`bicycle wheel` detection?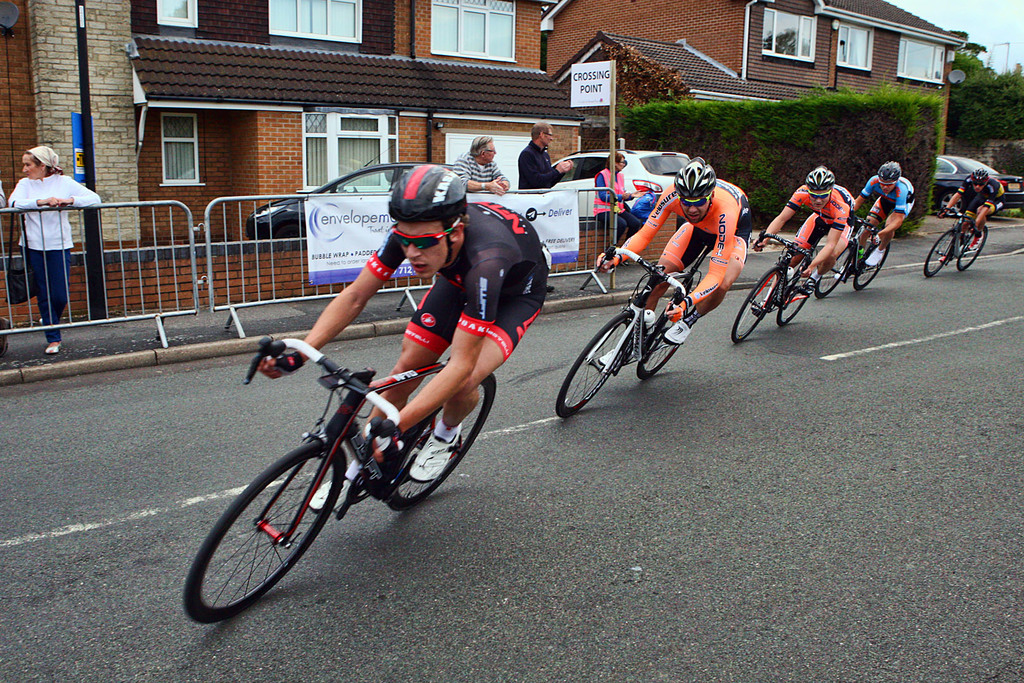
locate(381, 370, 499, 513)
